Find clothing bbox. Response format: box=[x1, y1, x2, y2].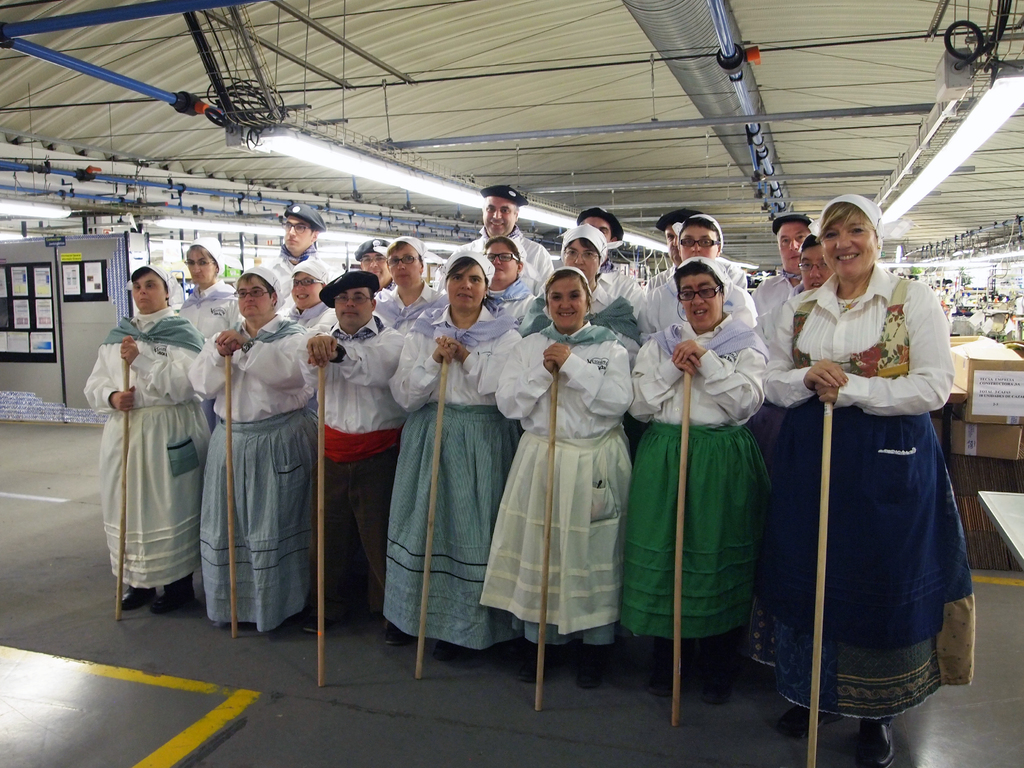
box=[172, 282, 243, 343].
